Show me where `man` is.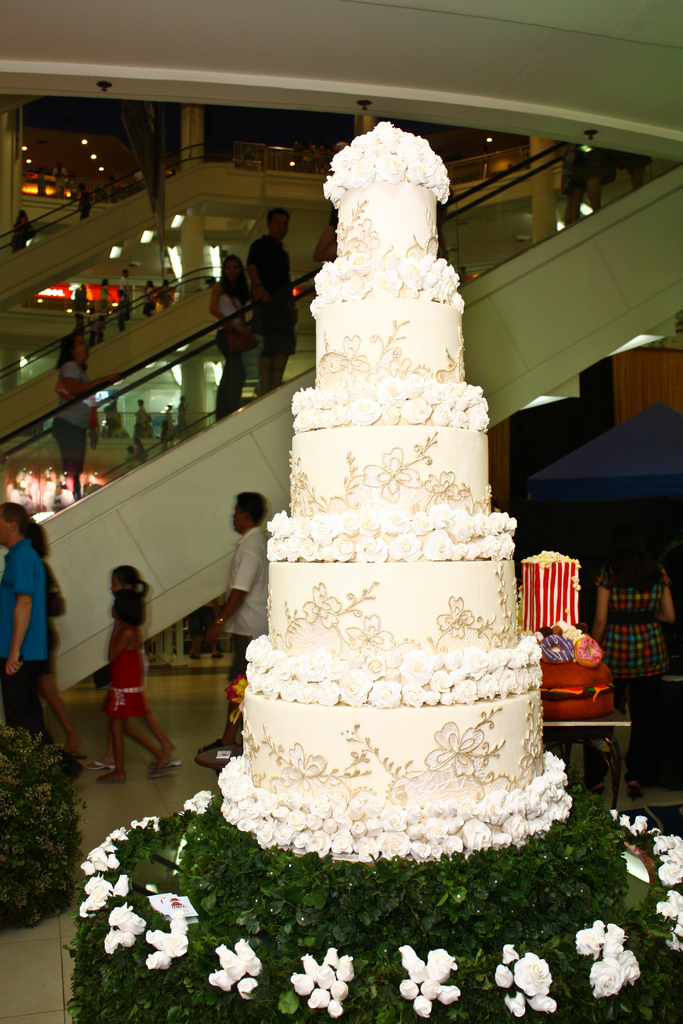
`man` is at [199,490,272,764].
